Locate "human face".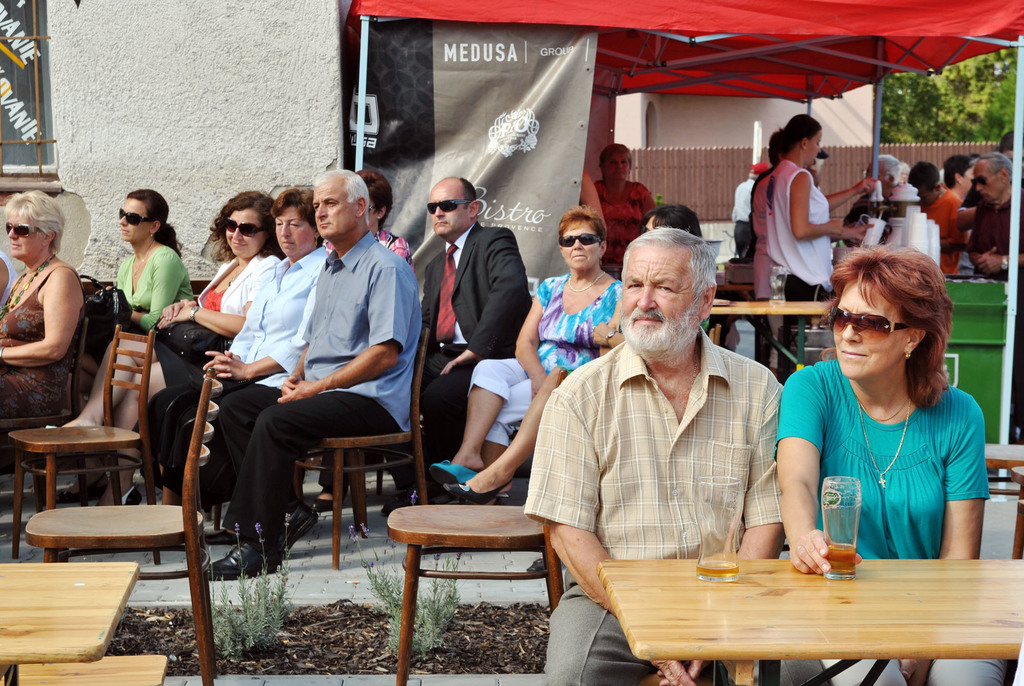
Bounding box: select_region(917, 185, 935, 206).
